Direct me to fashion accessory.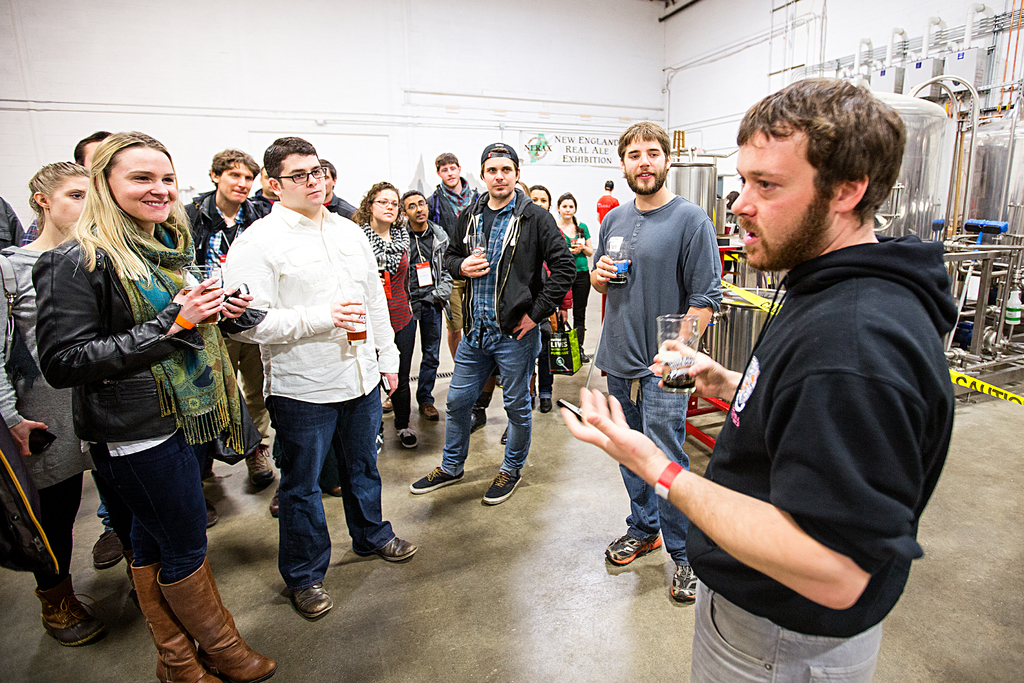
Direction: (668, 564, 700, 601).
